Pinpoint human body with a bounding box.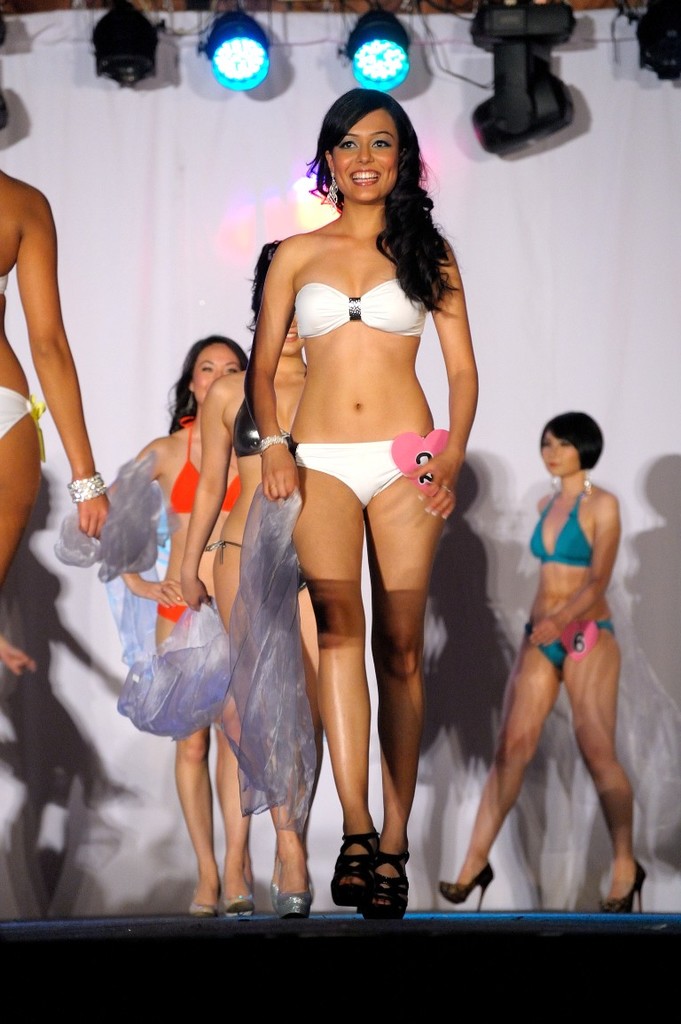
(234,42,507,915).
